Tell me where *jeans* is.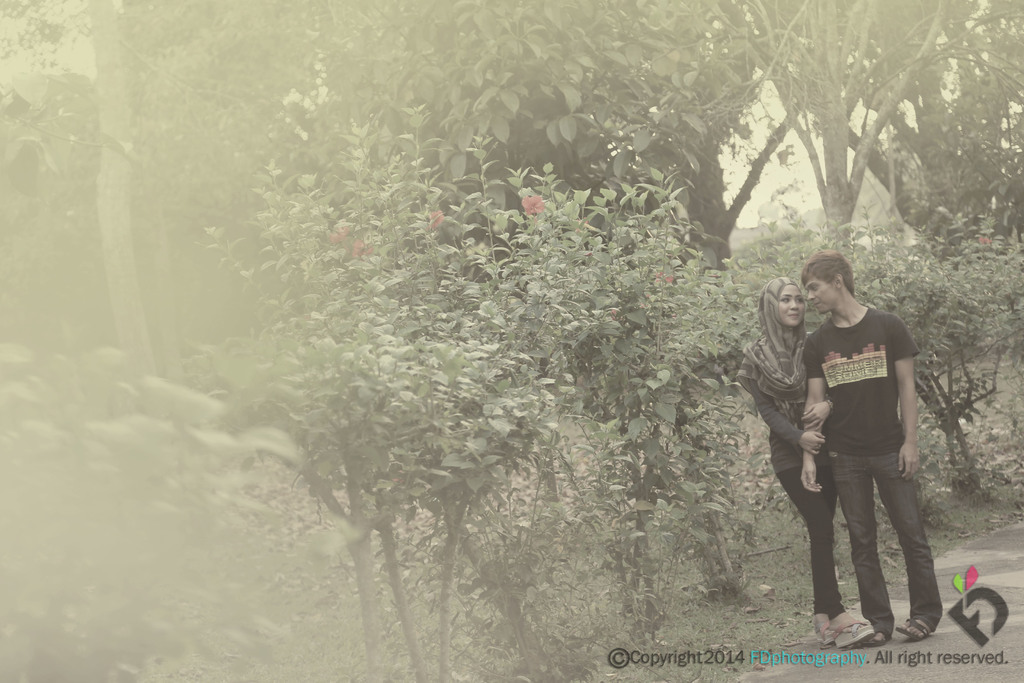
*jeans* is at 828,448,961,645.
